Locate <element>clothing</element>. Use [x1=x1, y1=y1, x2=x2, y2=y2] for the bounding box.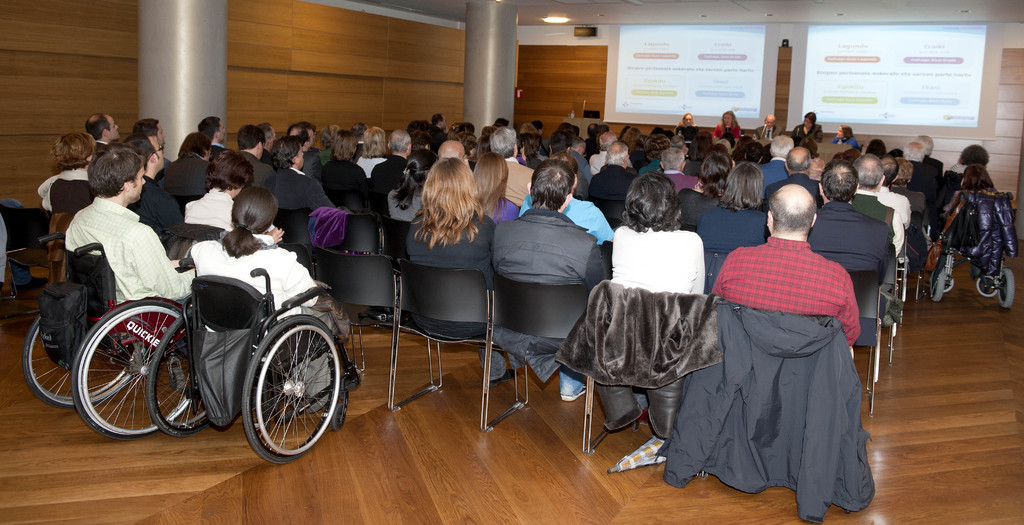
[x1=36, y1=163, x2=92, y2=213].
